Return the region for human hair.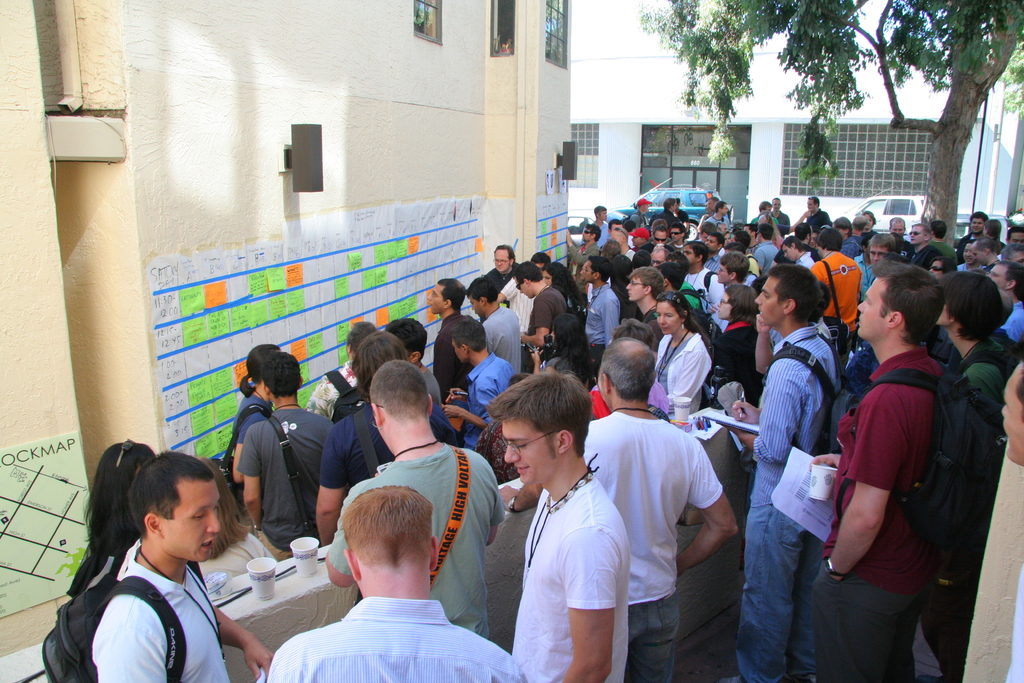
[left=984, top=218, right=1001, bottom=255].
